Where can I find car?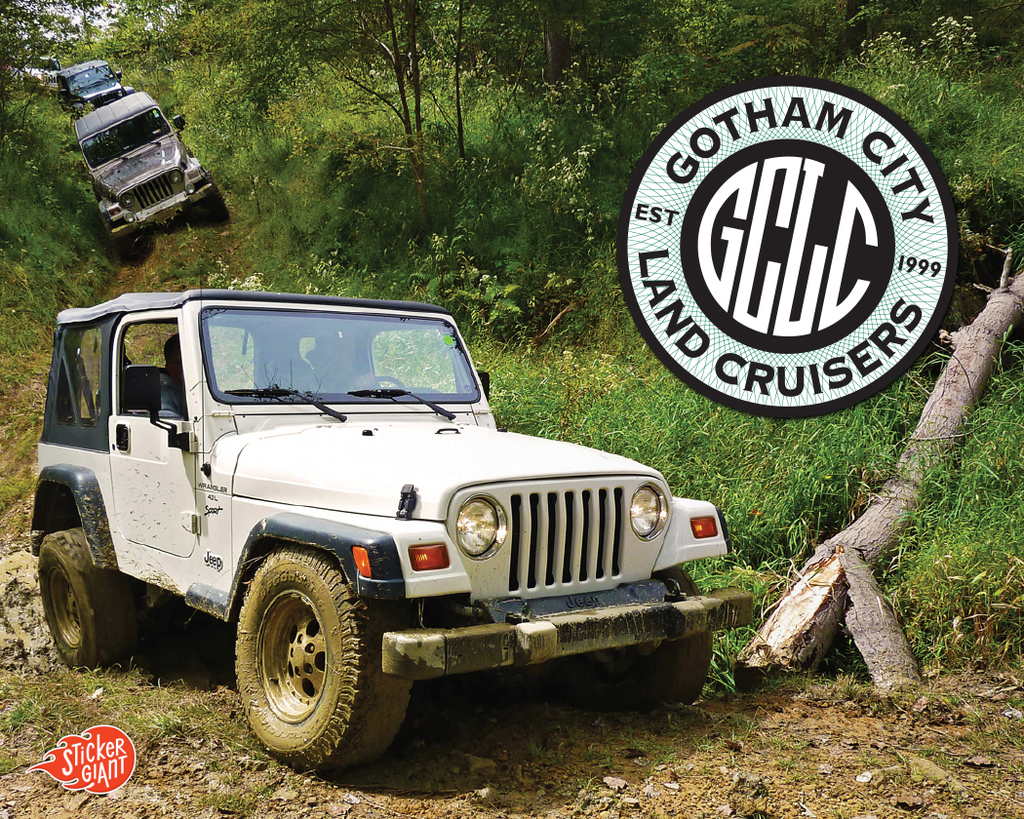
You can find it at (left=59, top=57, right=137, bottom=125).
